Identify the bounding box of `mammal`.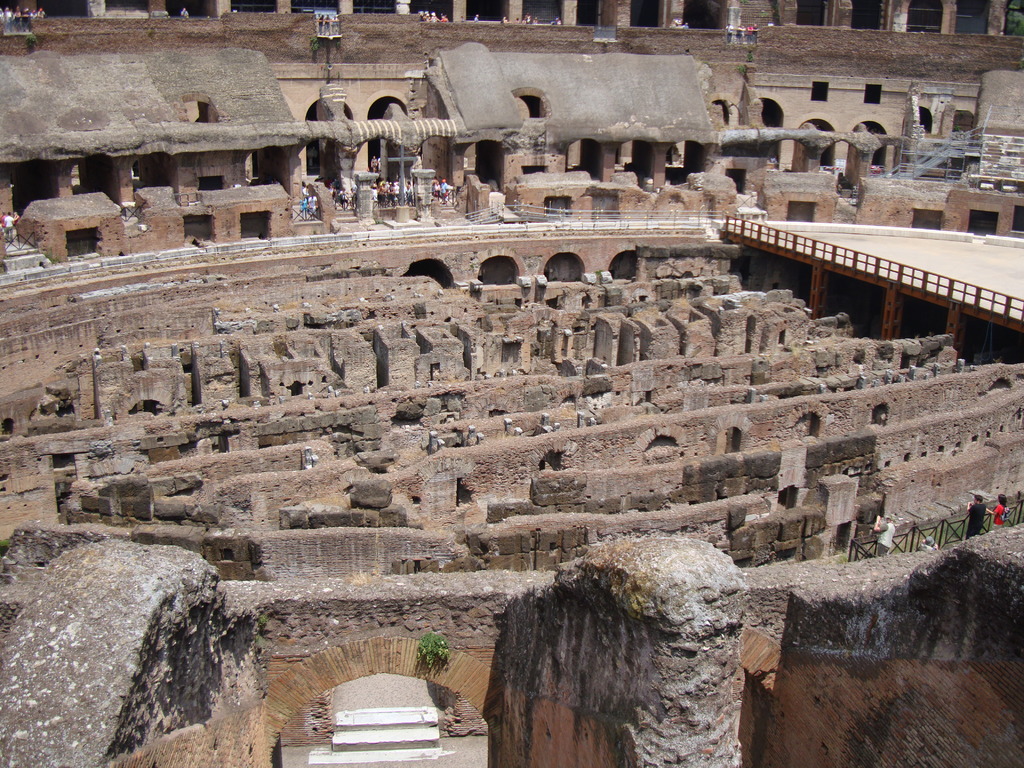
left=525, top=12, right=531, bottom=25.
